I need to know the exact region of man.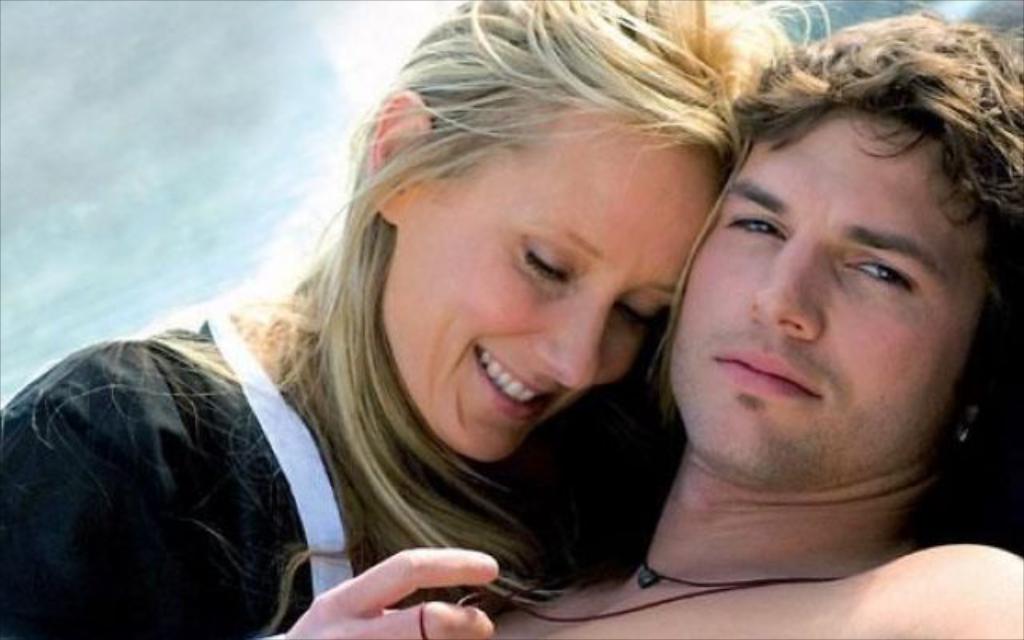
Region: (486,10,1022,638).
